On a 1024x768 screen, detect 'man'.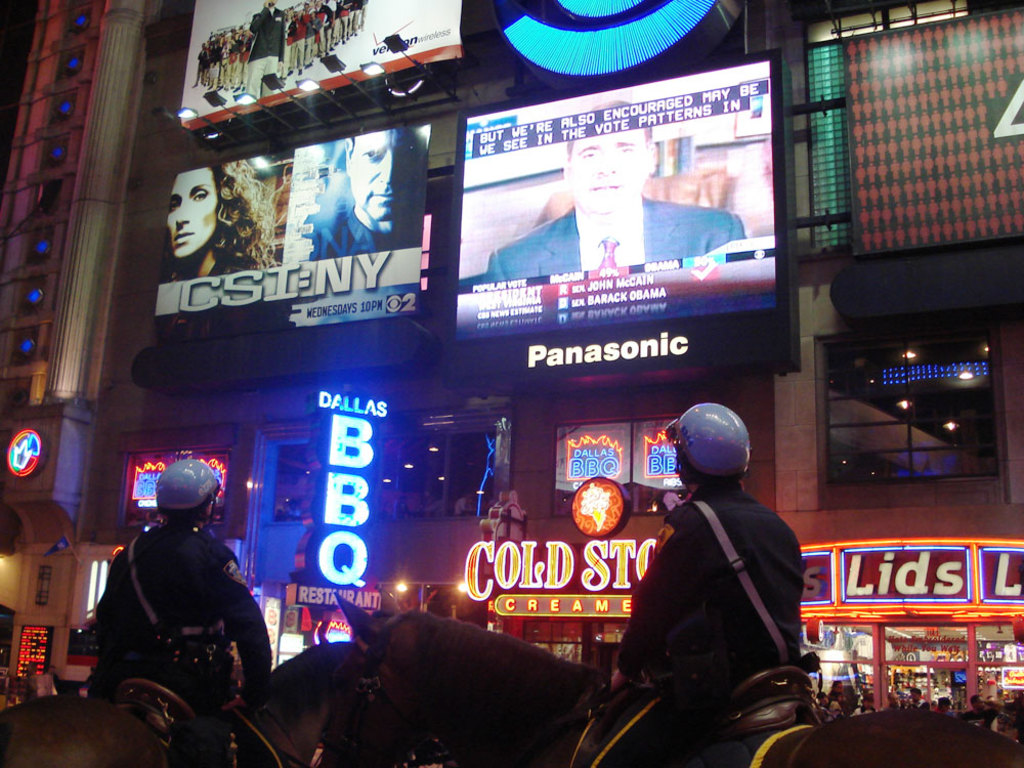
bbox=(828, 681, 847, 713).
